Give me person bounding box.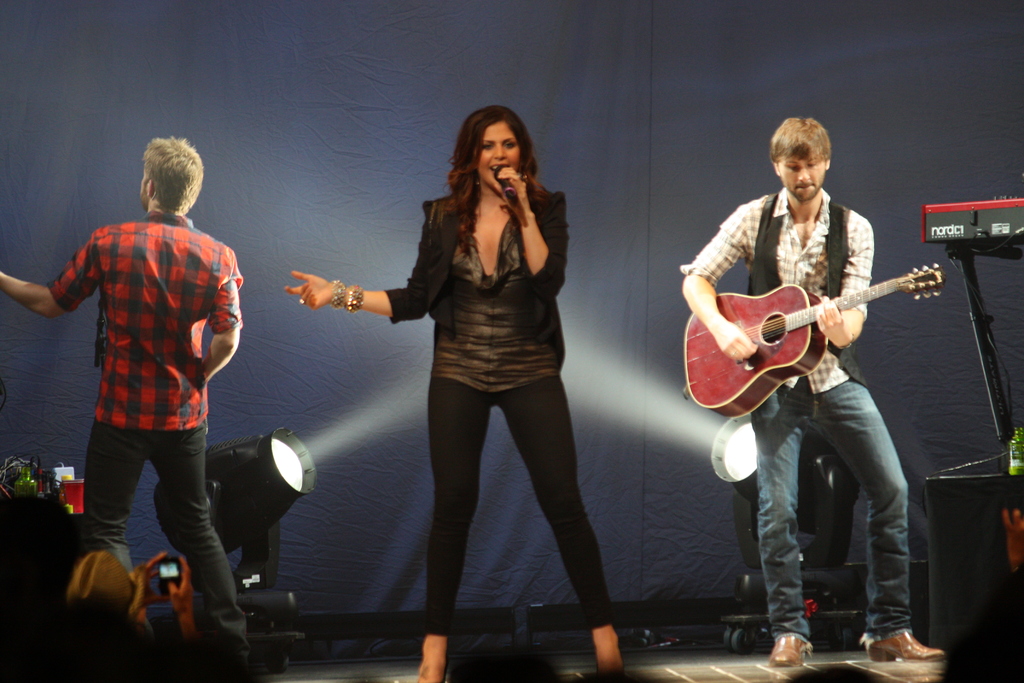
(left=280, top=101, right=623, bottom=682).
